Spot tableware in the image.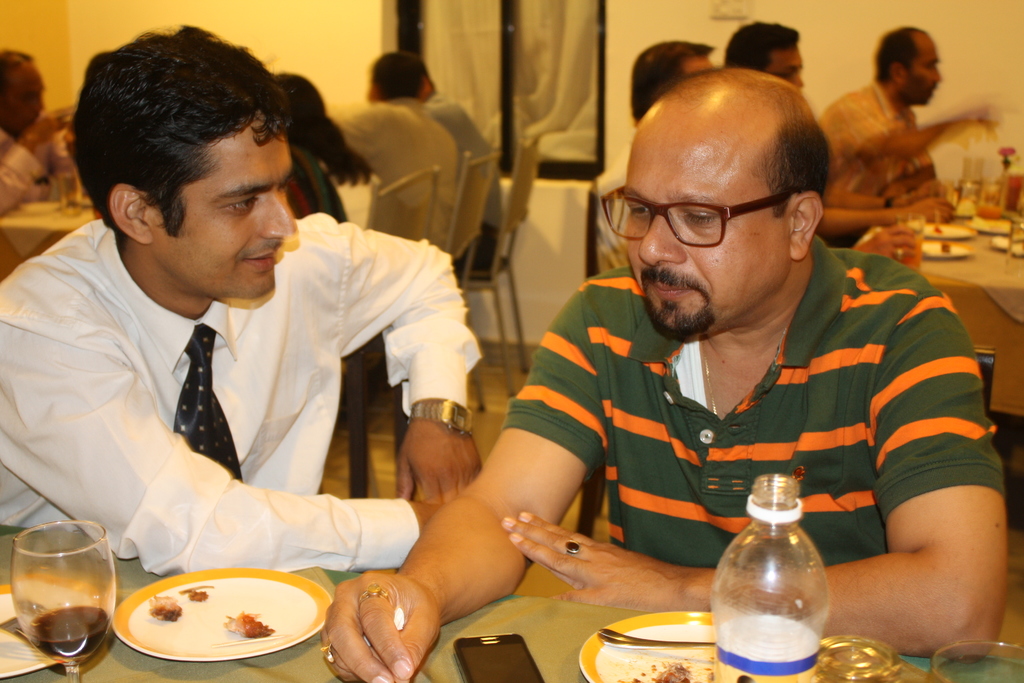
tableware found at bbox(93, 561, 321, 671).
